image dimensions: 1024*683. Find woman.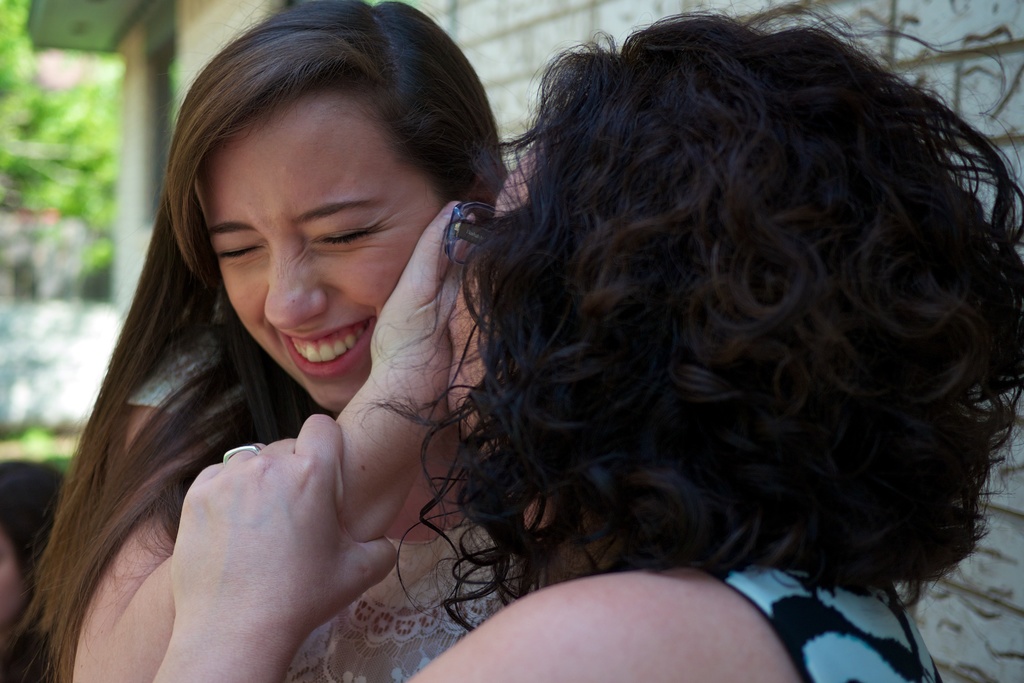
select_region(0, 458, 69, 682).
